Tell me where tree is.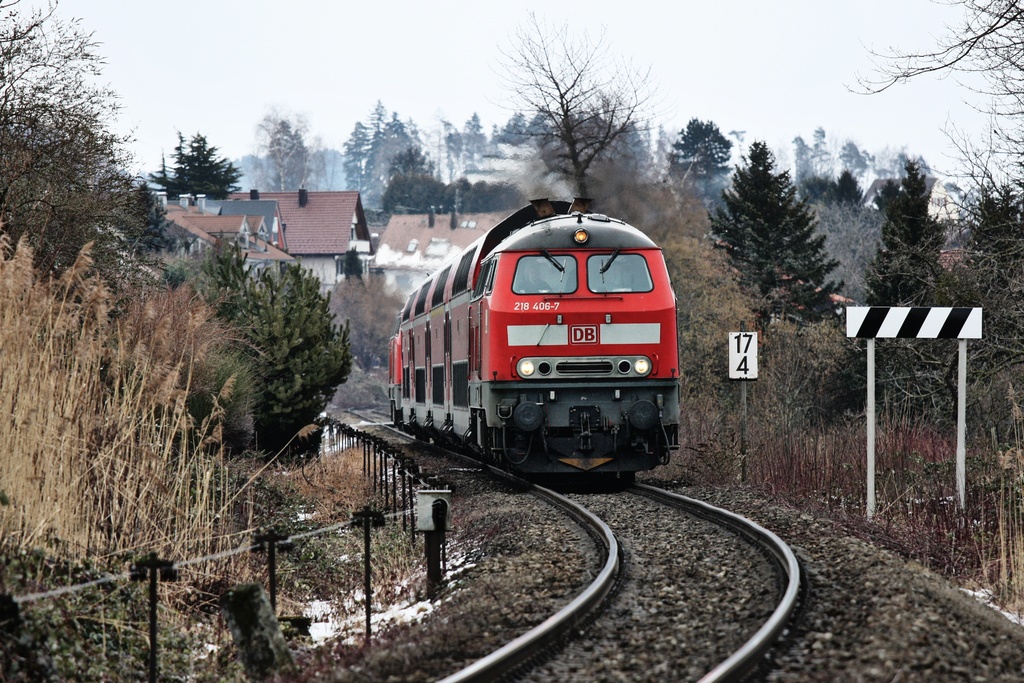
tree is at Rect(1, 0, 229, 427).
